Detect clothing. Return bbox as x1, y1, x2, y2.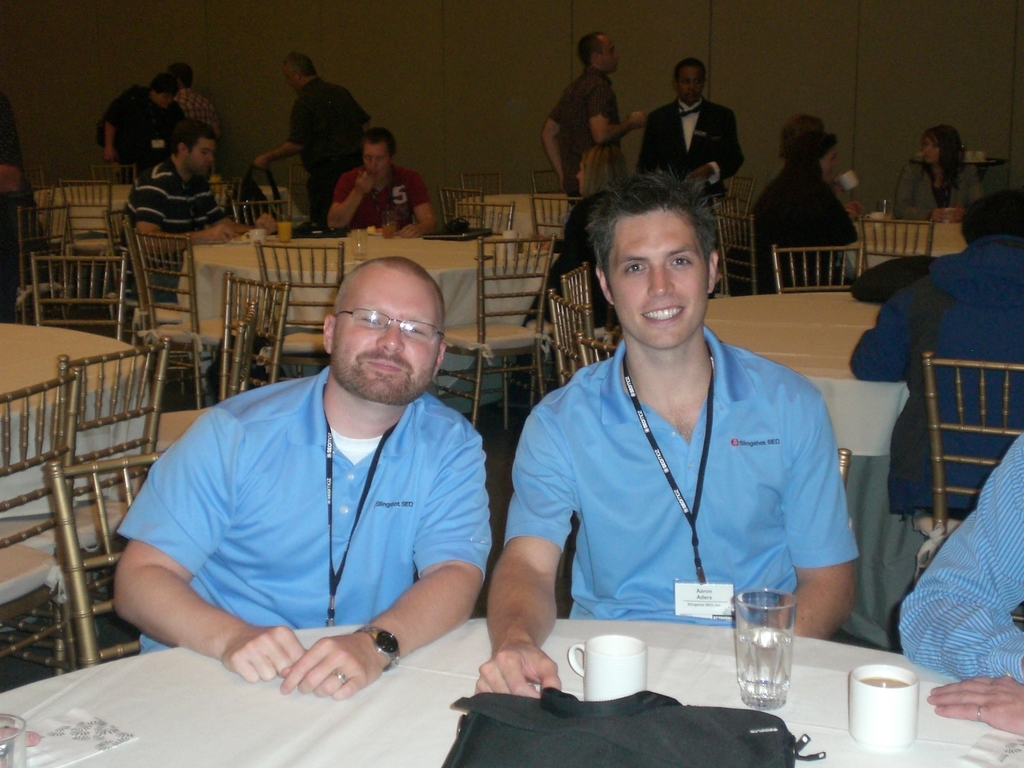
333, 166, 430, 238.
